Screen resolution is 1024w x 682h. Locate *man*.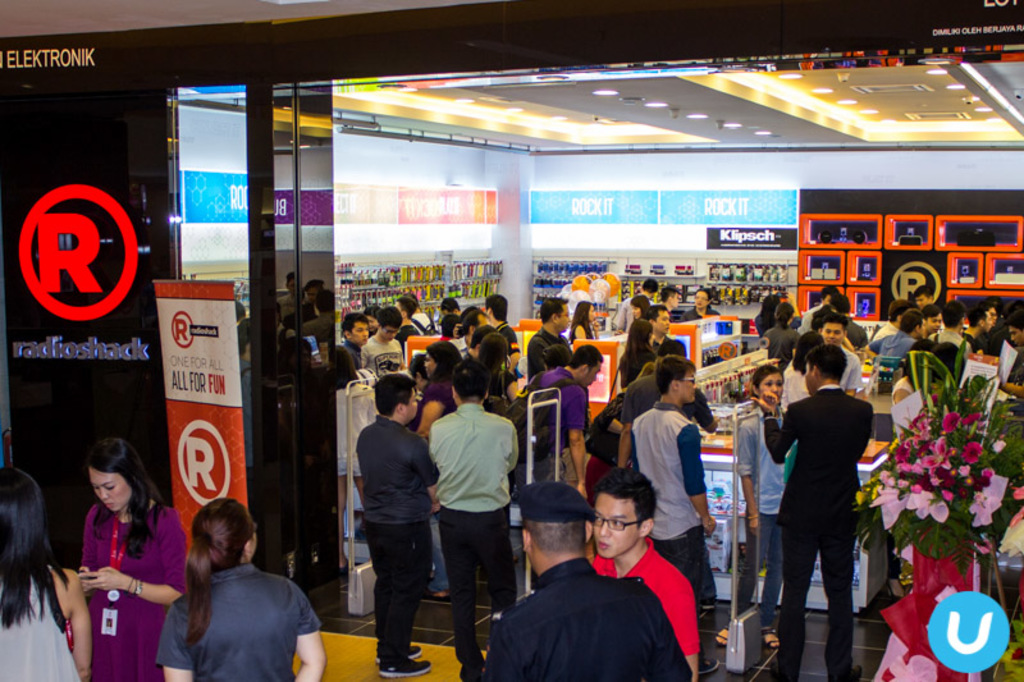
crop(585, 461, 704, 681).
